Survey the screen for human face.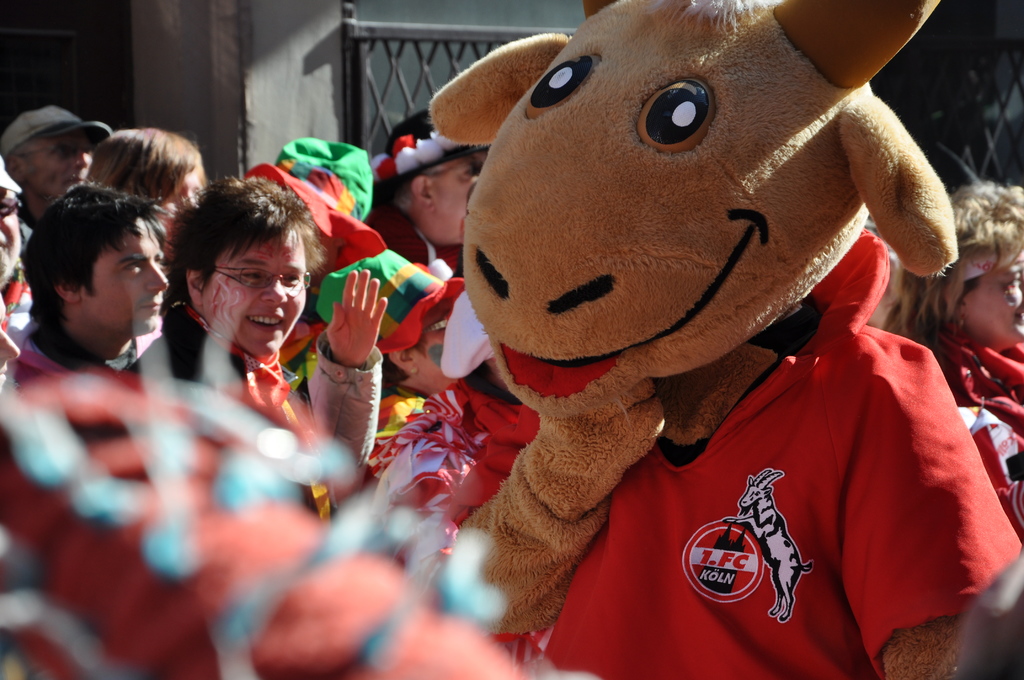
Survey found: Rect(962, 247, 1023, 355).
